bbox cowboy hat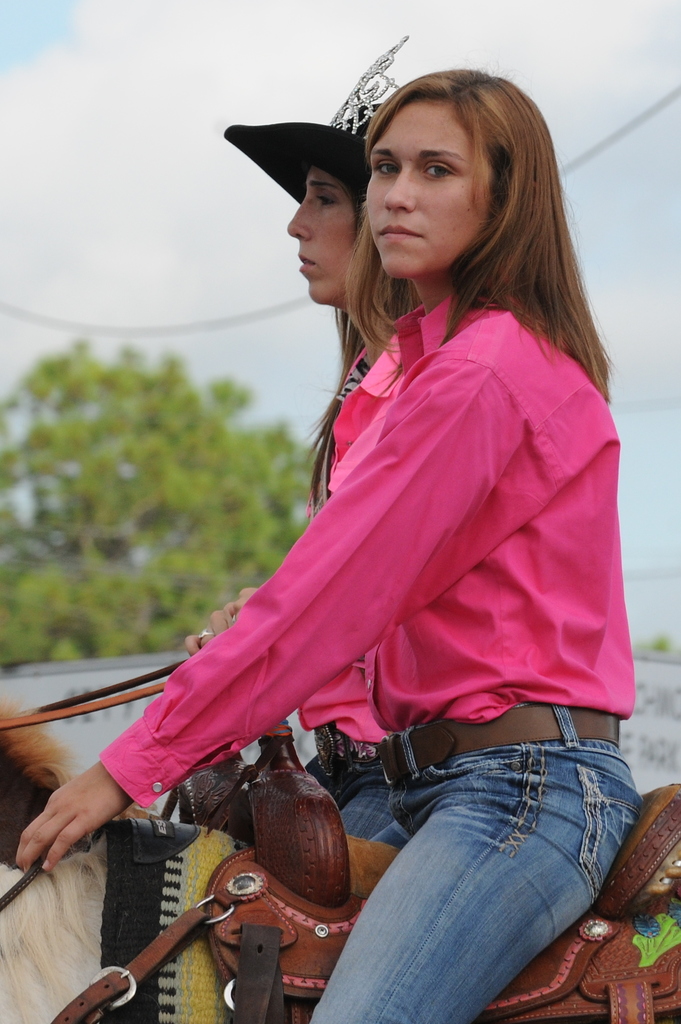
box=[223, 98, 405, 218]
